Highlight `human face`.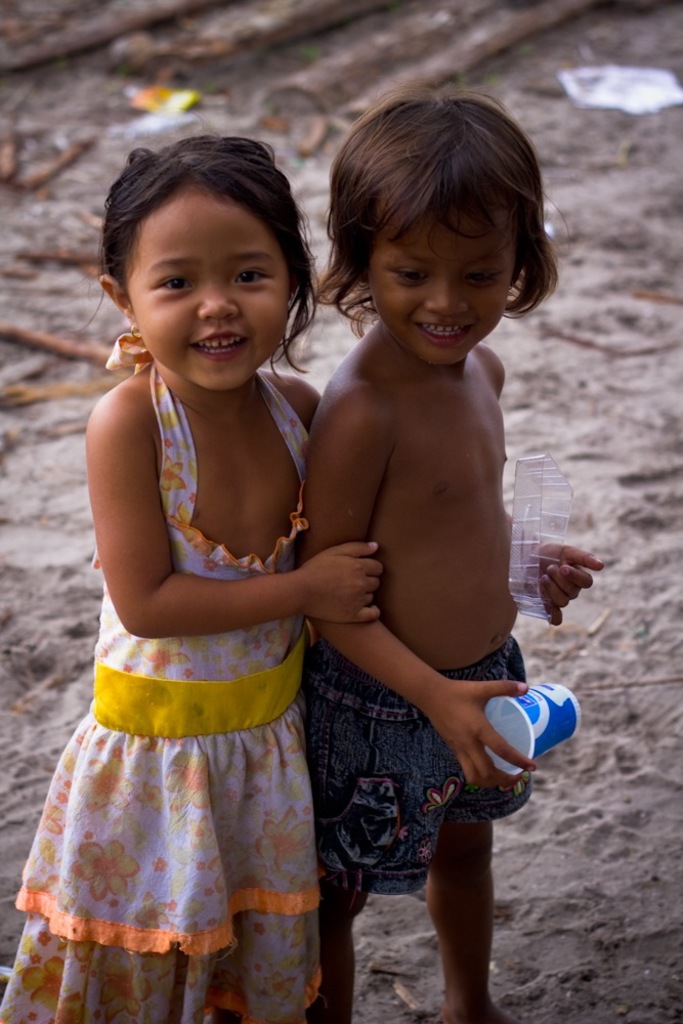
Highlighted region: 128 179 309 384.
